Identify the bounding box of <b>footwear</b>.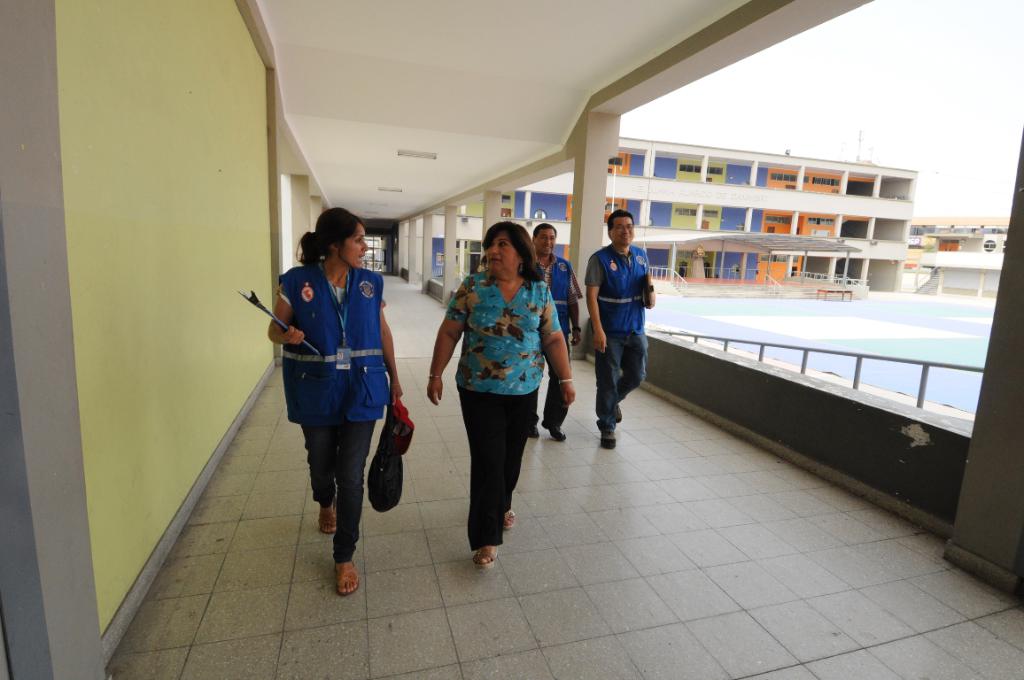
<bbox>529, 413, 544, 441</bbox>.
